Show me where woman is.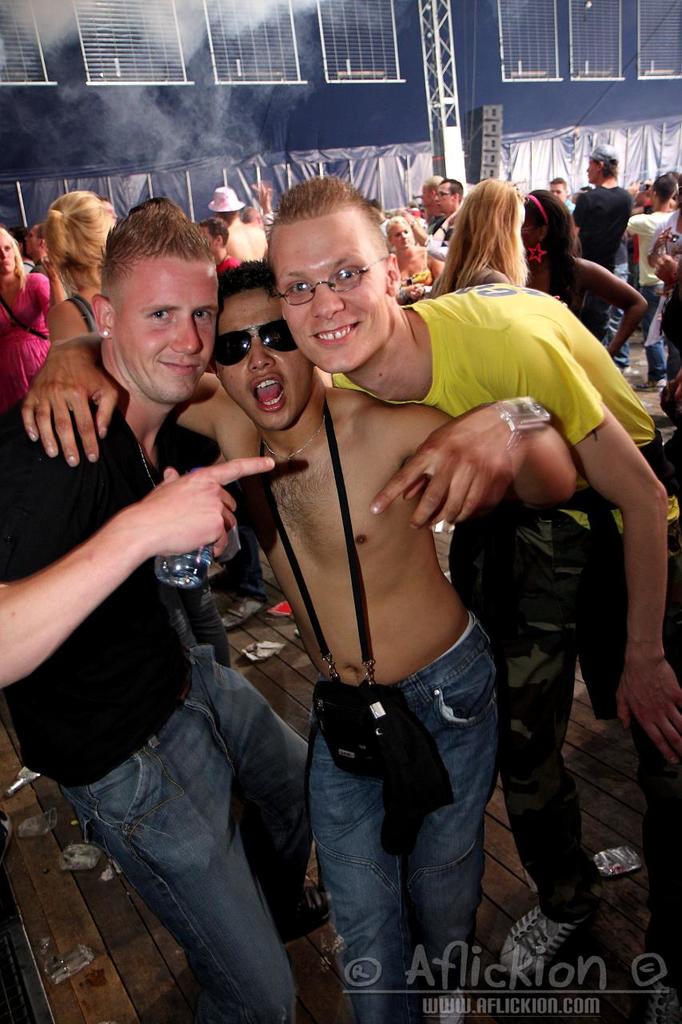
woman is at [402,177,520,297].
